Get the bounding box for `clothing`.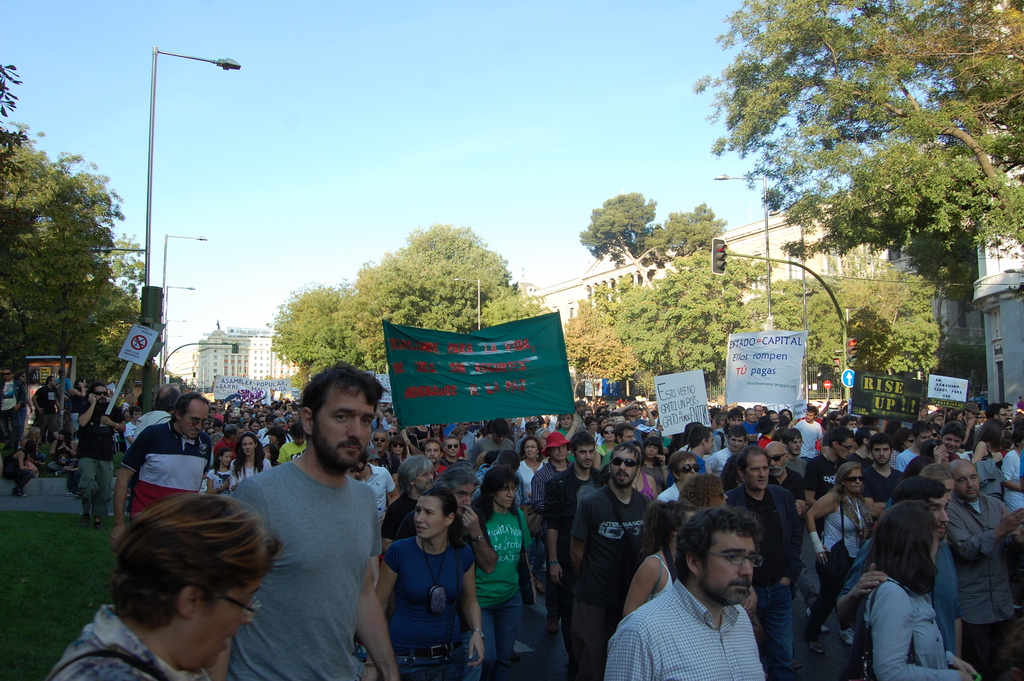
select_region(565, 490, 660, 660).
